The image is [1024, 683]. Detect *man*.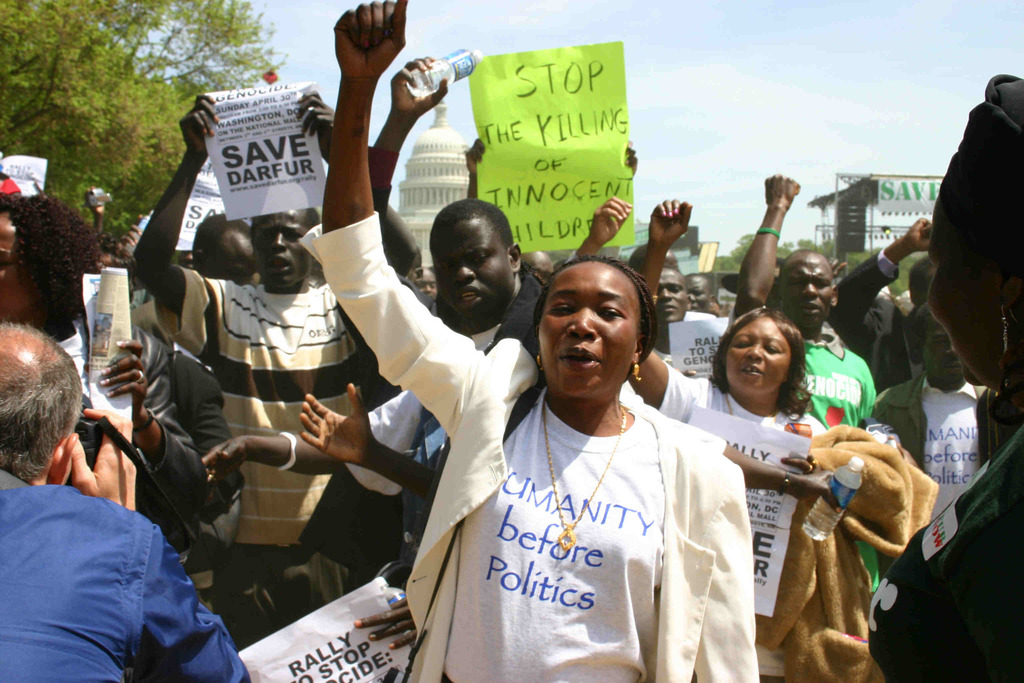
Detection: bbox=(867, 306, 1010, 514).
